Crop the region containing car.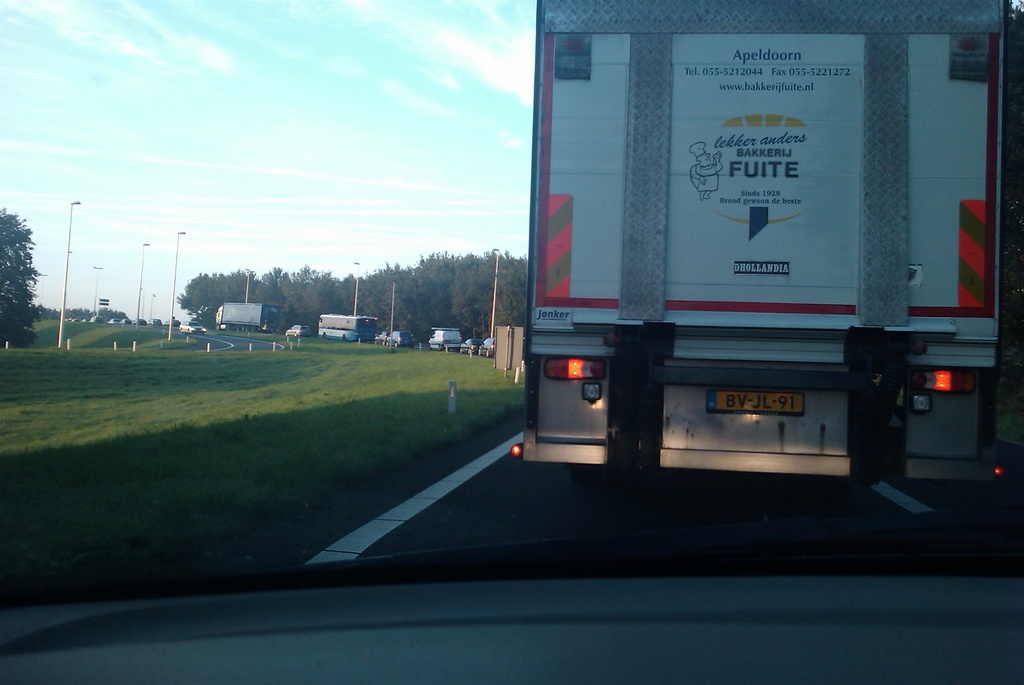
Crop region: bbox=(289, 326, 309, 339).
